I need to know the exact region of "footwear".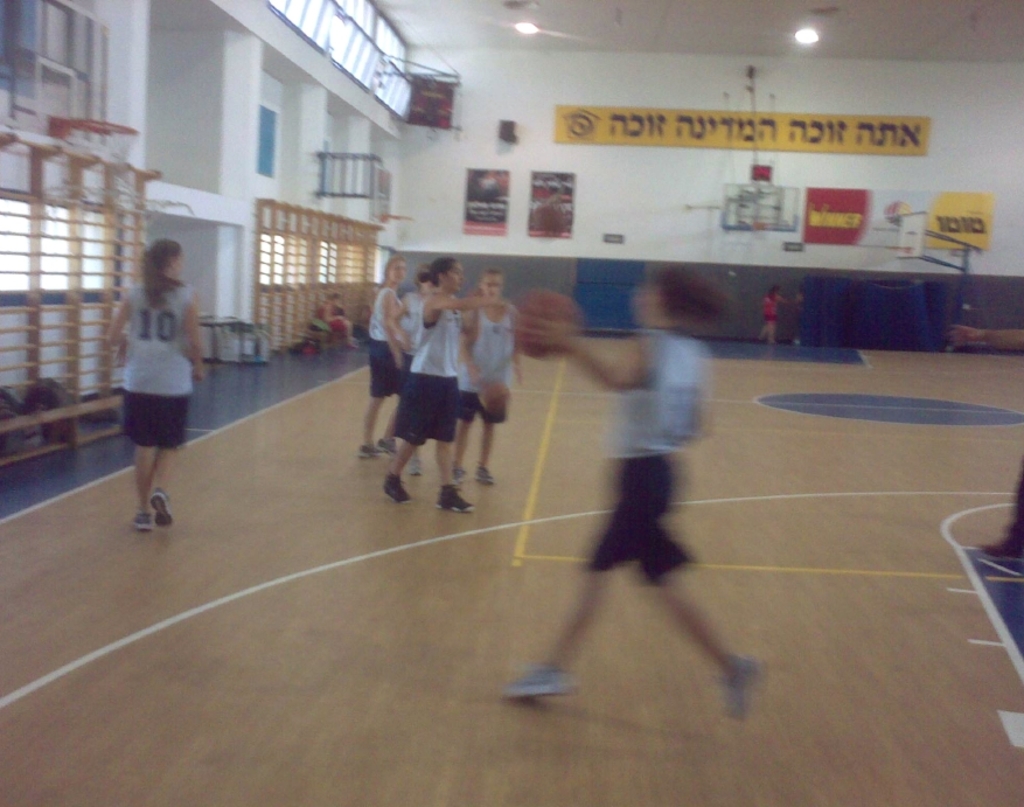
Region: 361 444 378 465.
